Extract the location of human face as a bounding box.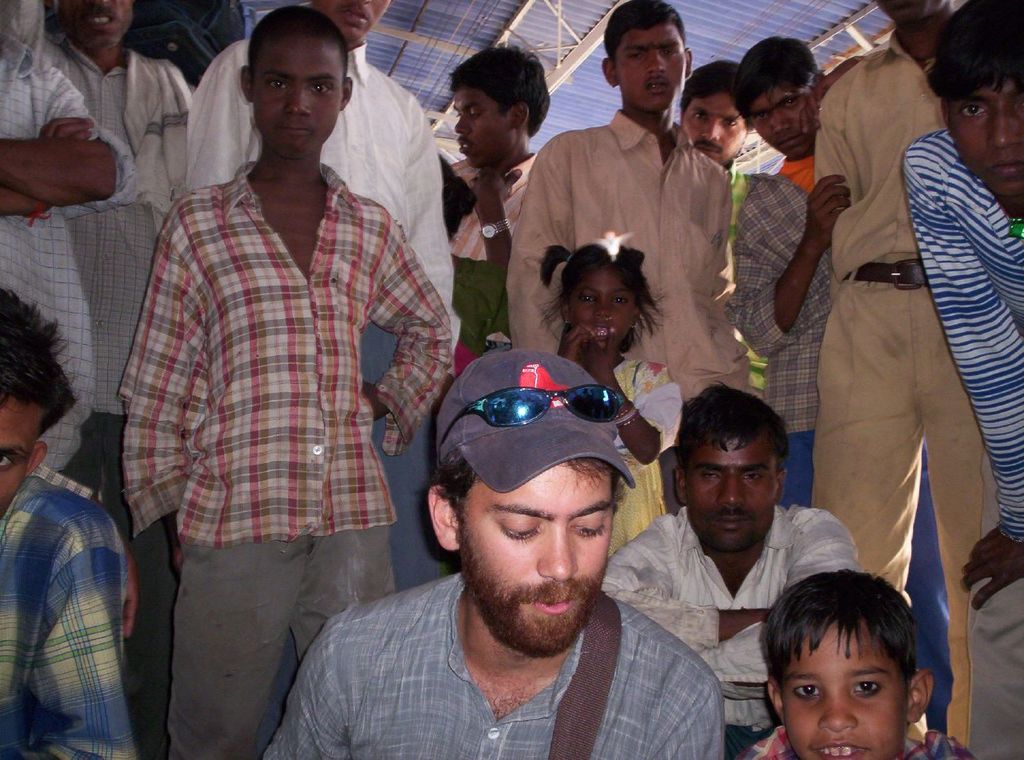
681, 88, 752, 162.
